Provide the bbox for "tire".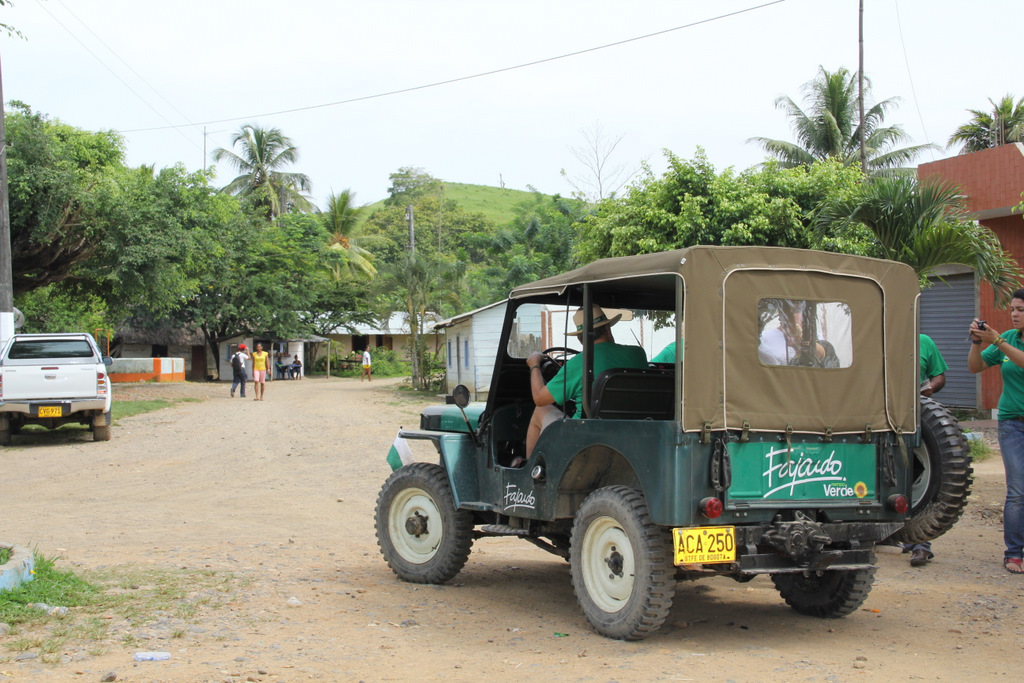
887 394 970 543.
